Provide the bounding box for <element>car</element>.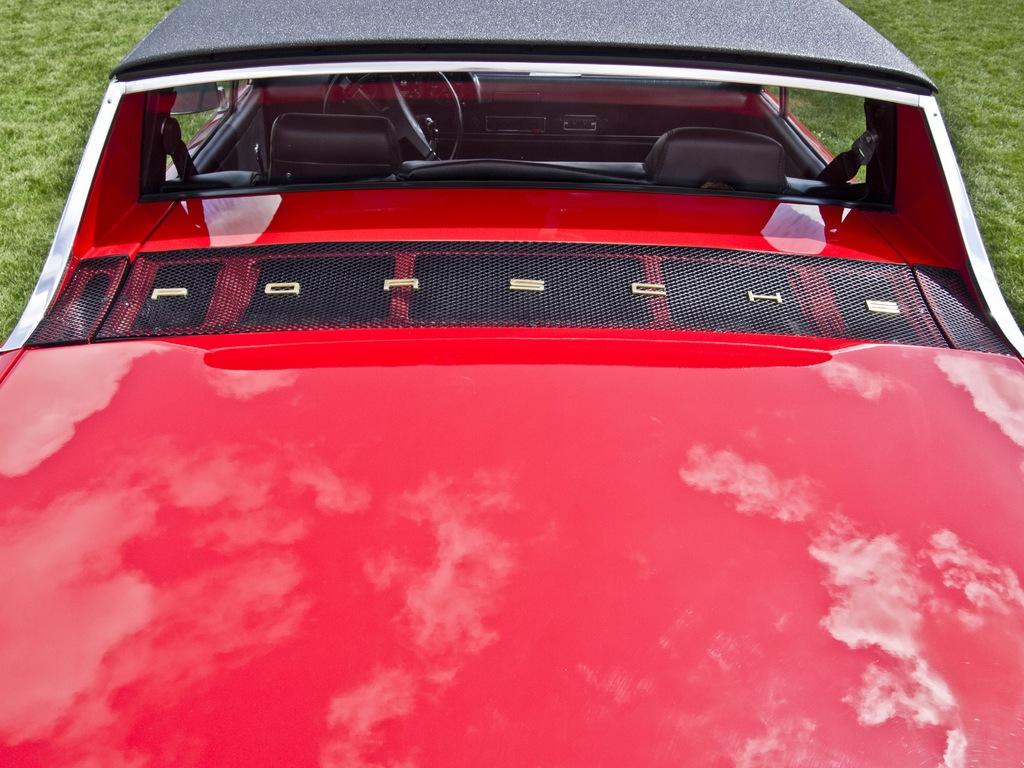
bbox=(0, 0, 1023, 767).
